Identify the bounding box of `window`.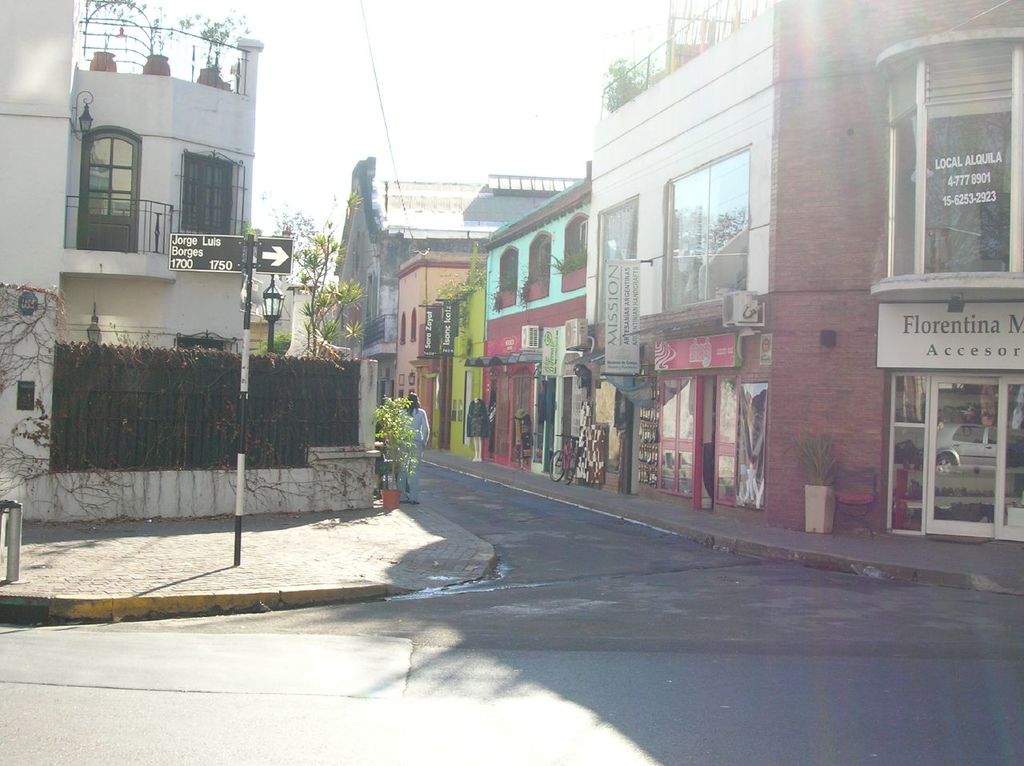
pyautogui.locateOnScreen(16, 382, 39, 410).
